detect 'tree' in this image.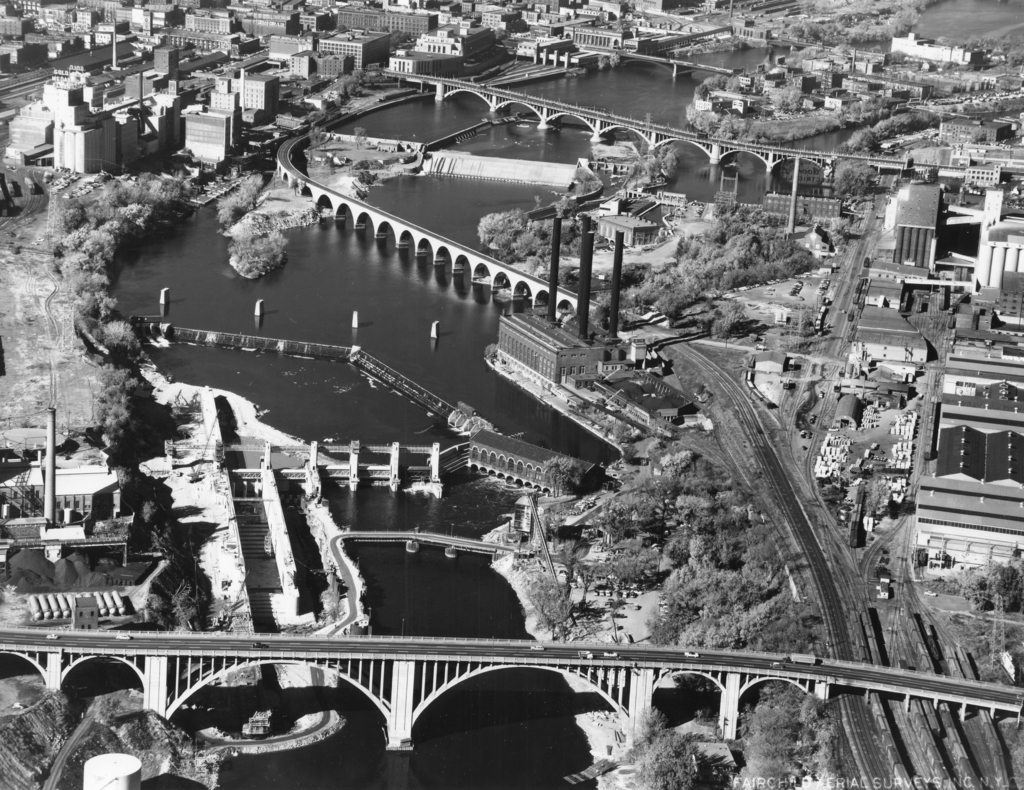
Detection: 724 70 745 92.
